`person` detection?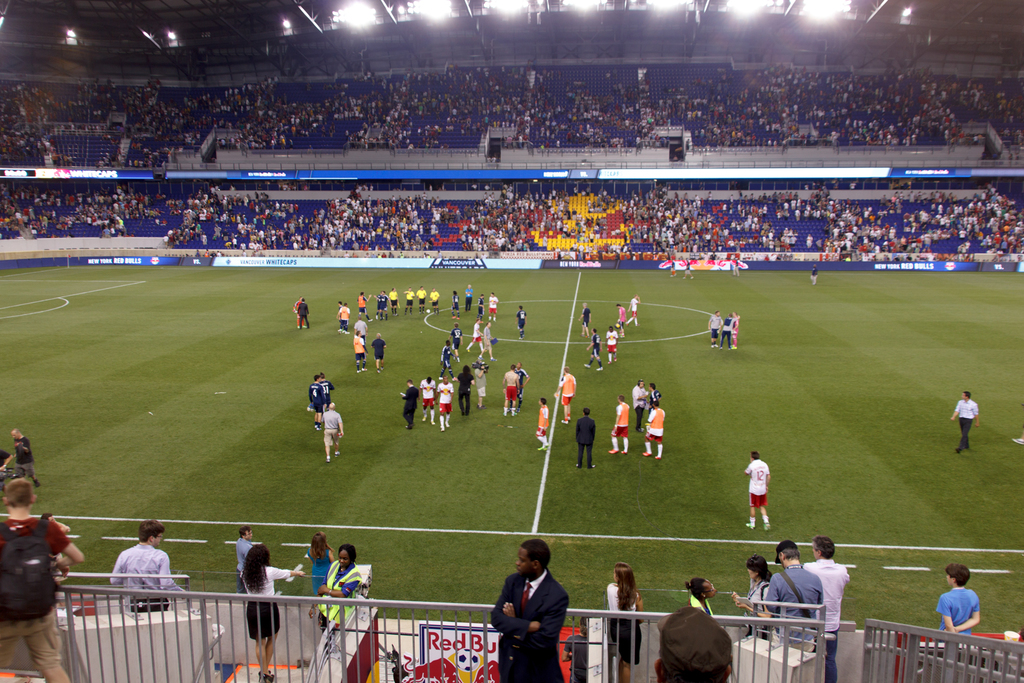
[767, 541, 822, 643]
